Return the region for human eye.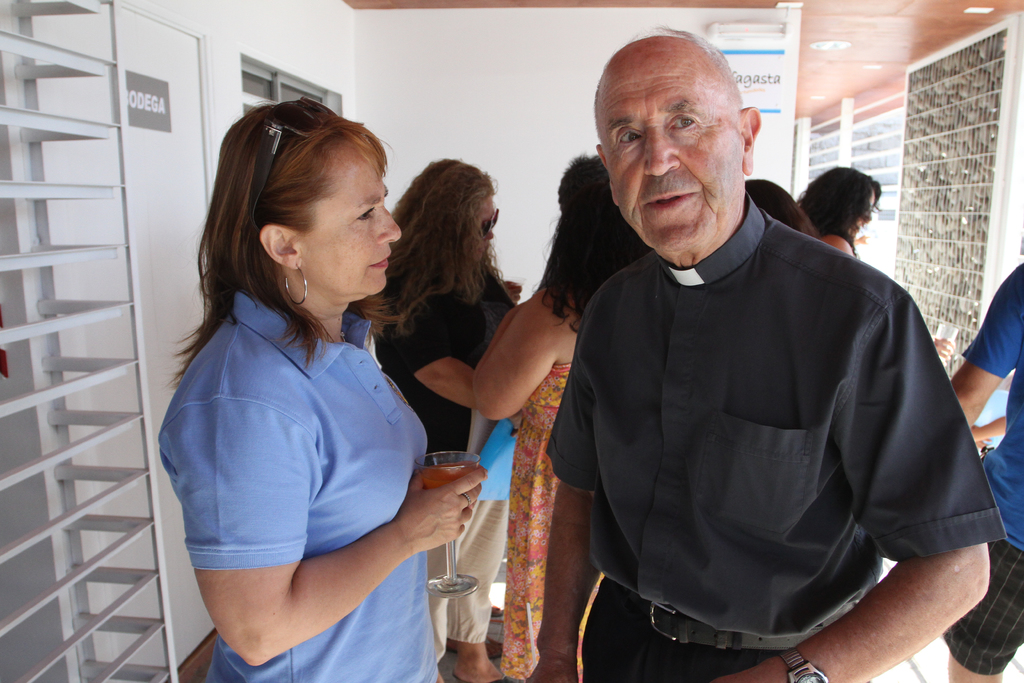
box(614, 127, 643, 147).
